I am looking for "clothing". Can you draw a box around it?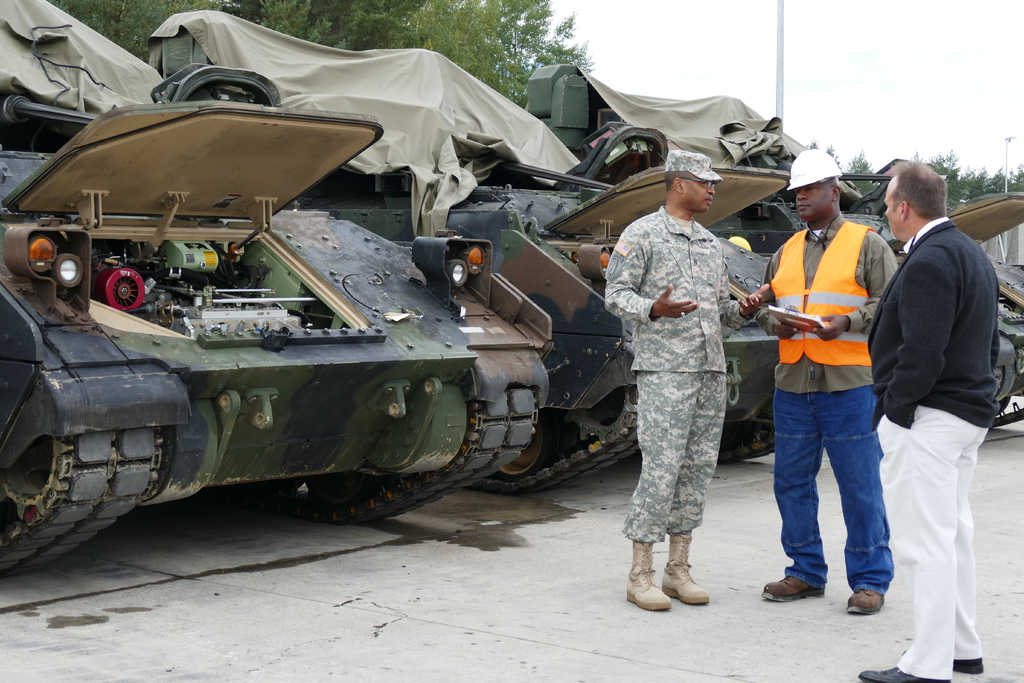
Sure, the bounding box is locate(868, 222, 1002, 682).
